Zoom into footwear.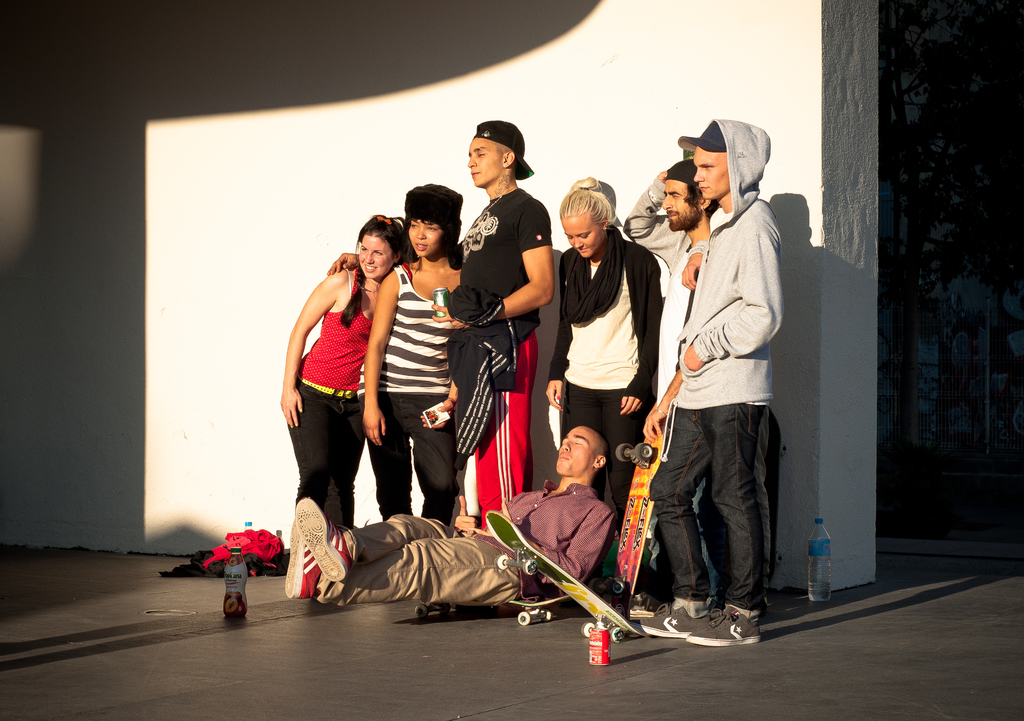
Zoom target: box=[294, 492, 355, 583].
